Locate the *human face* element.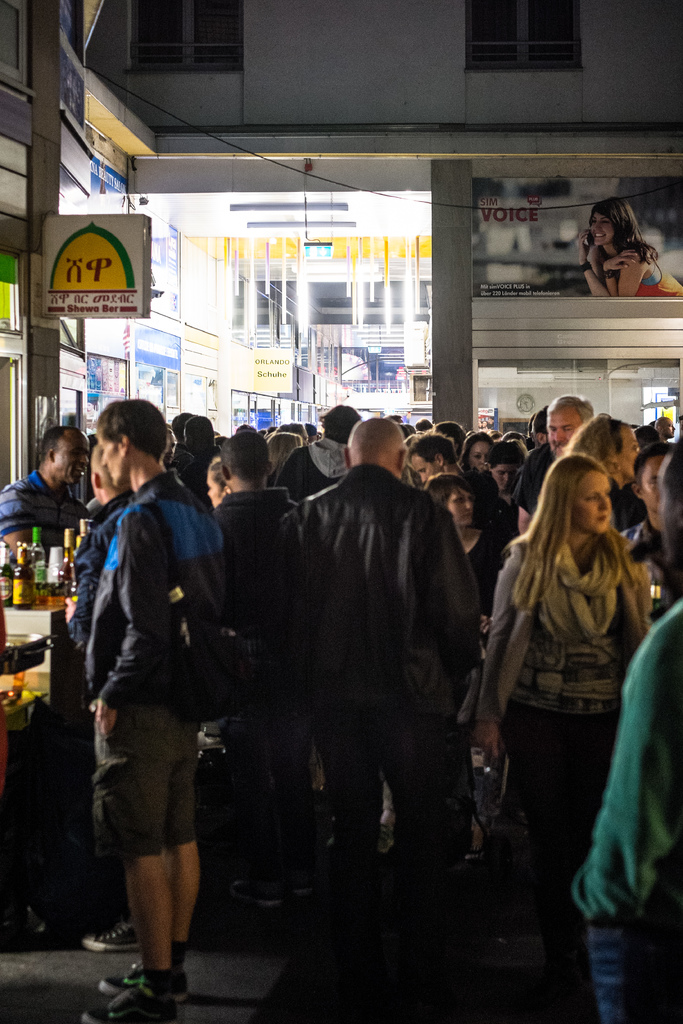
Element bbox: (576, 475, 613, 539).
